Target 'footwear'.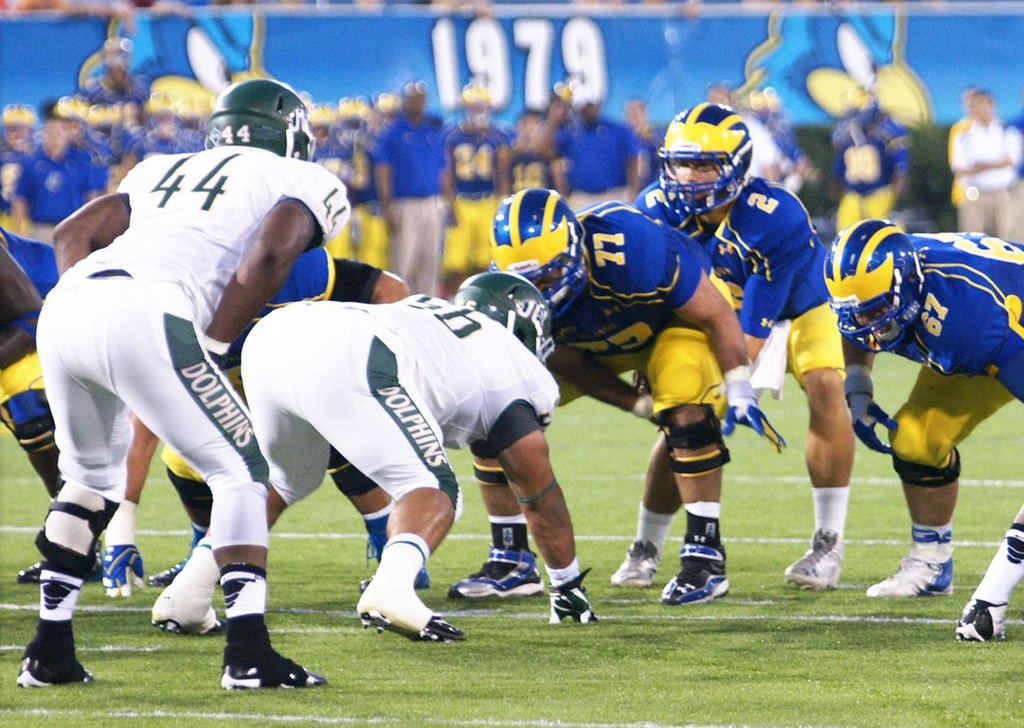
Target region: 218, 639, 329, 692.
